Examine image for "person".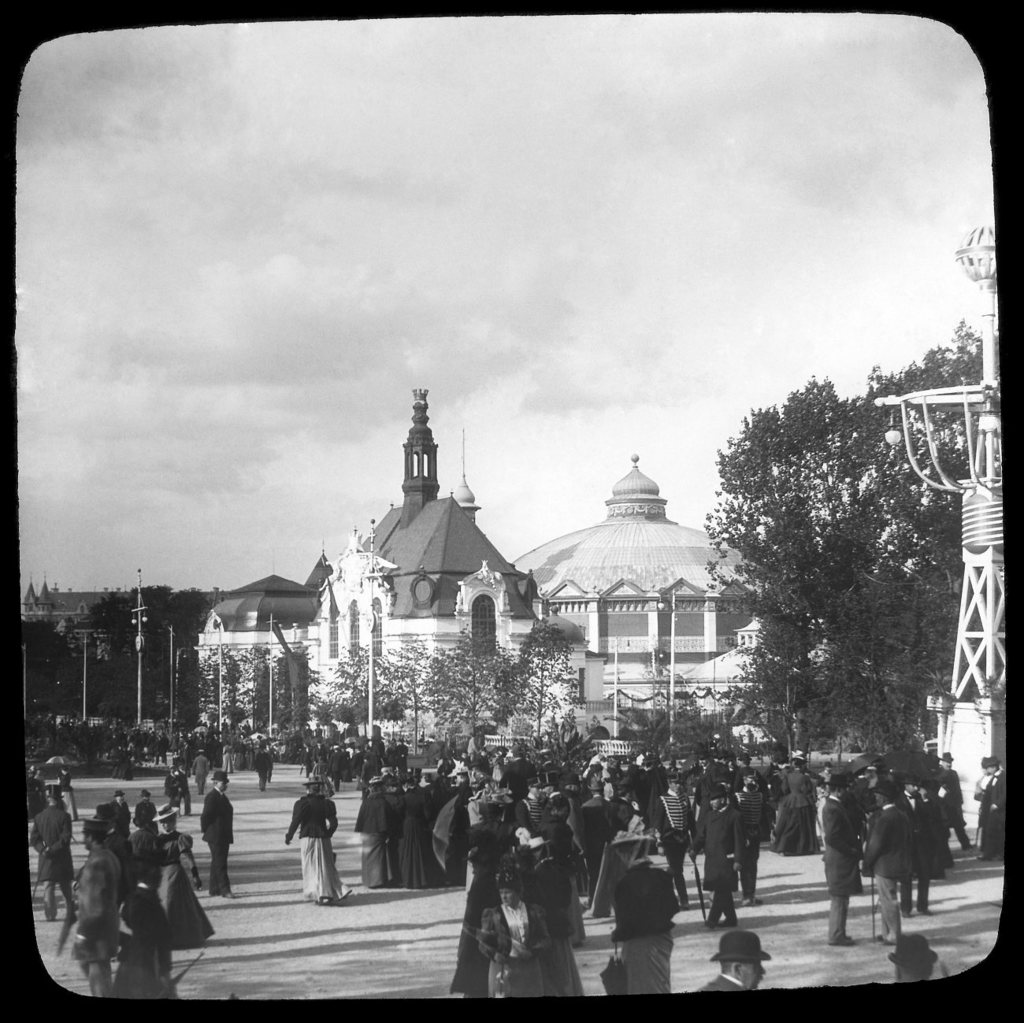
Examination result: 118:852:173:973.
